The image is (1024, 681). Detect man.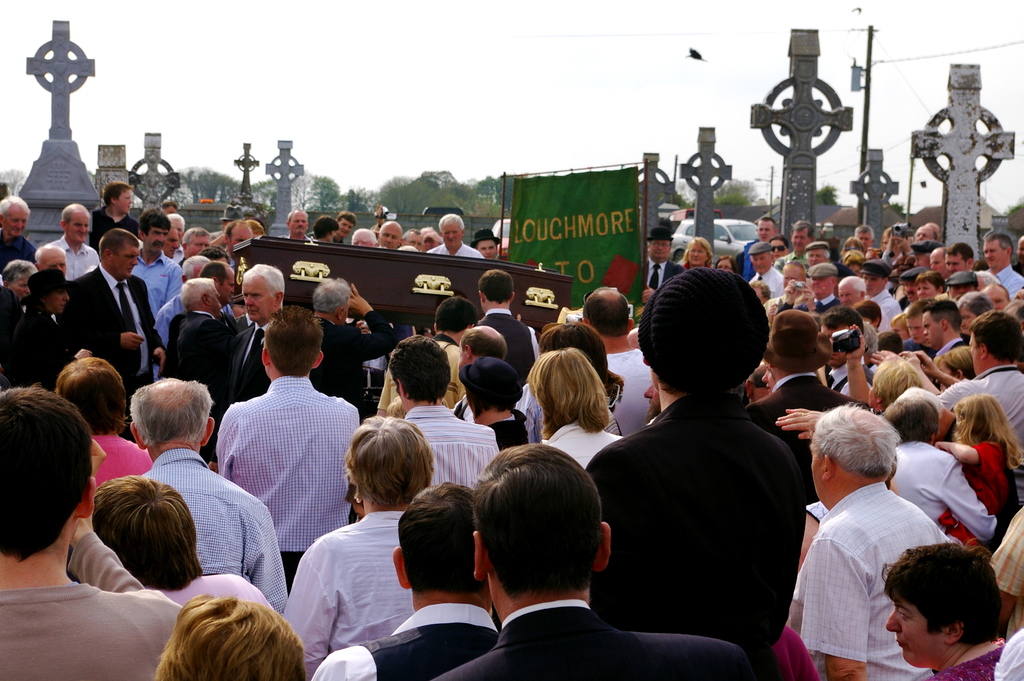
Detection: (644,226,684,299).
